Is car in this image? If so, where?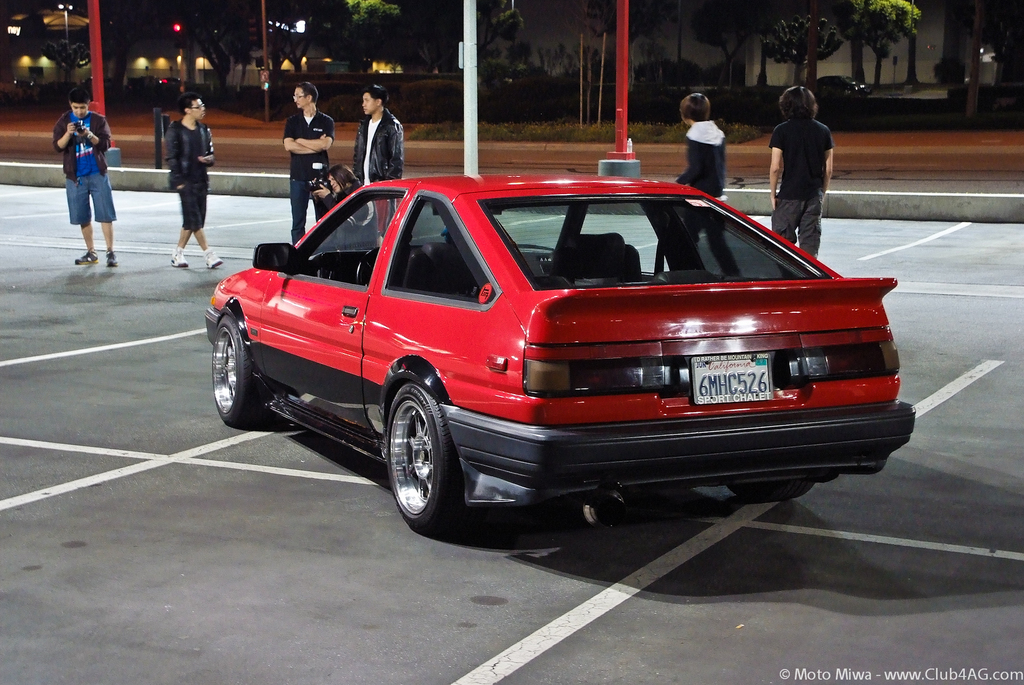
Yes, at box(816, 71, 871, 101).
